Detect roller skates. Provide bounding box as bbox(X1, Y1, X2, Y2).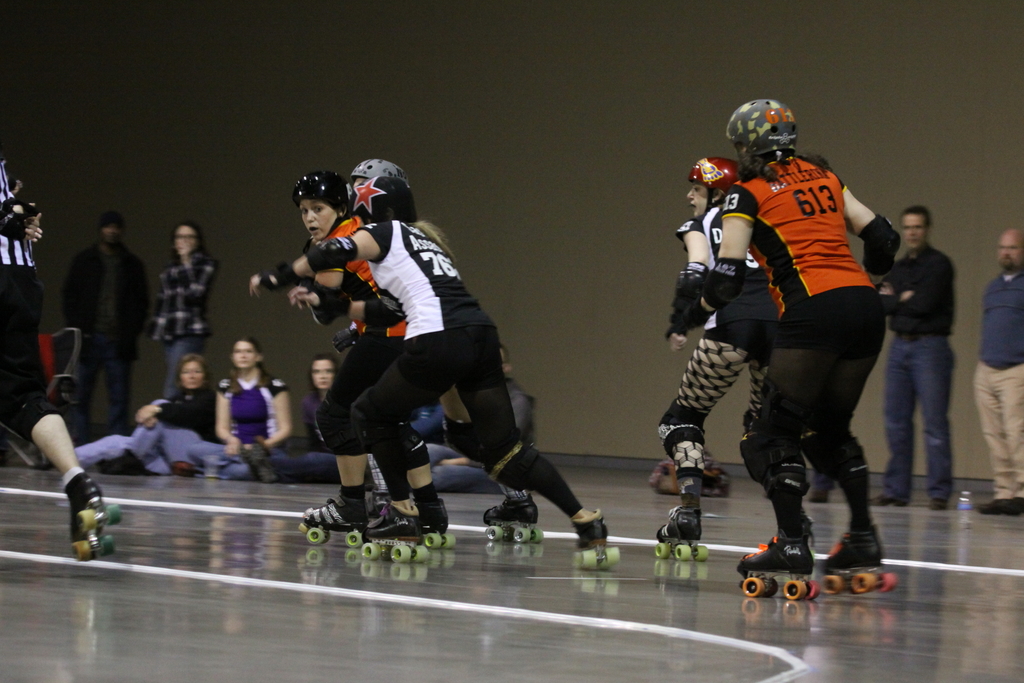
bbox(818, 531, 894, 598).
